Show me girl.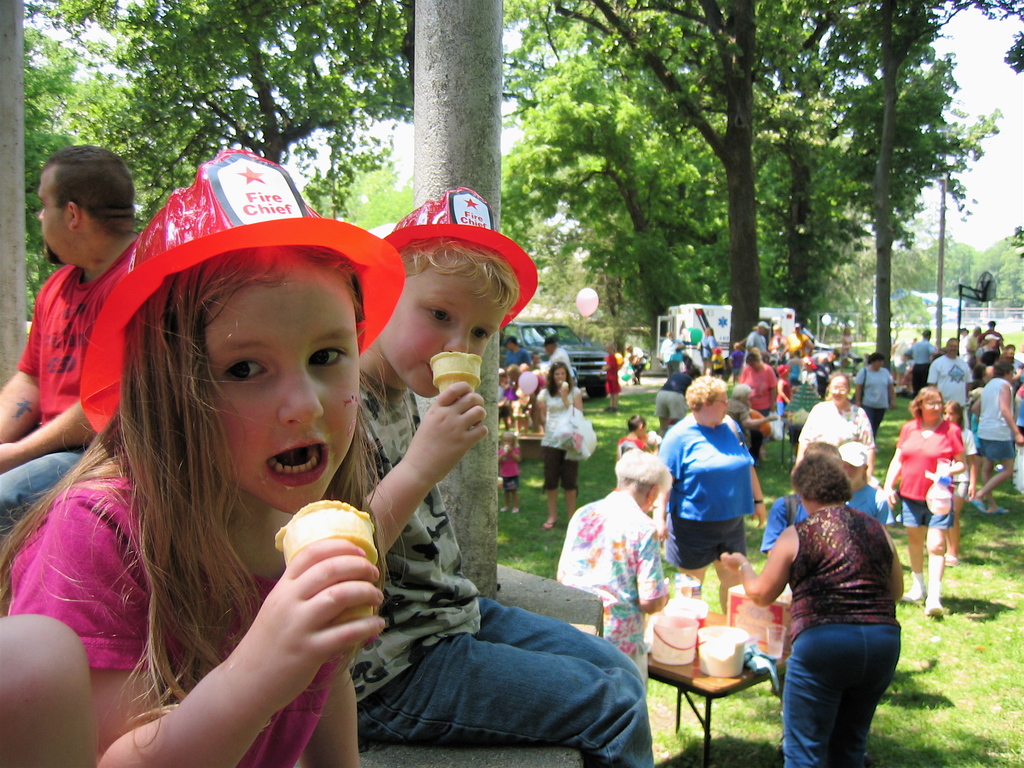
girl is here: [538,362,583,529].
